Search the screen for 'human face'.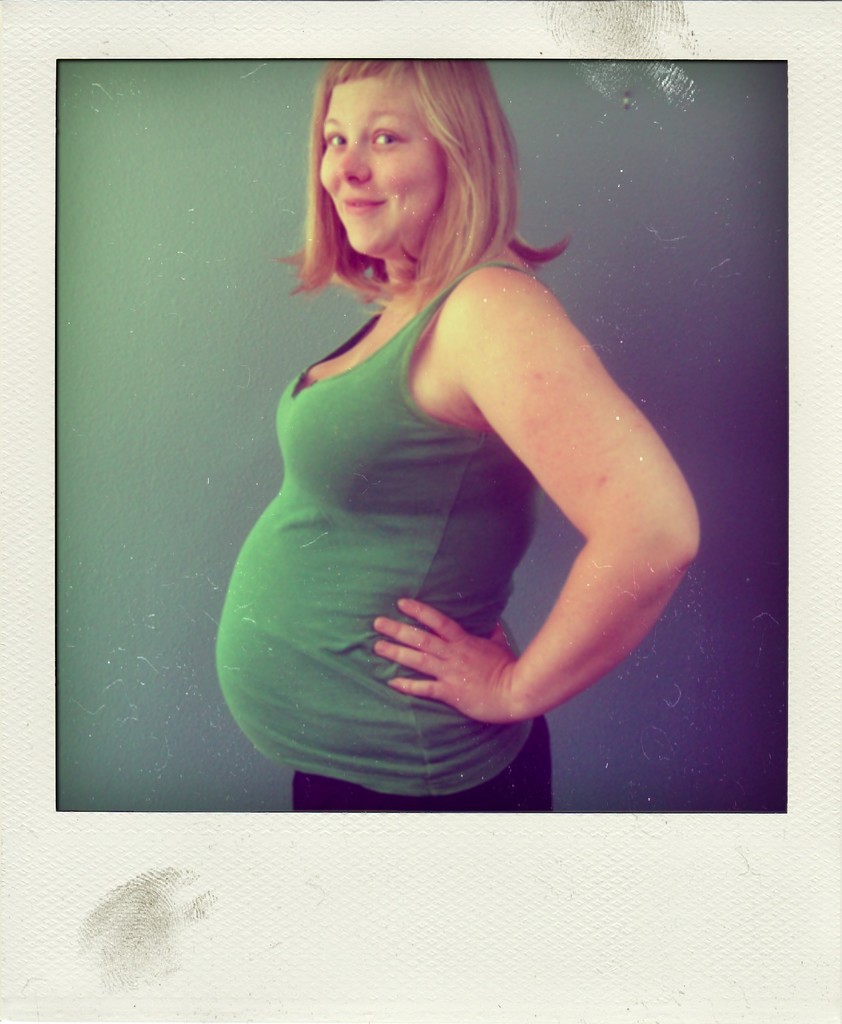
Found at (322,75,446,253).
